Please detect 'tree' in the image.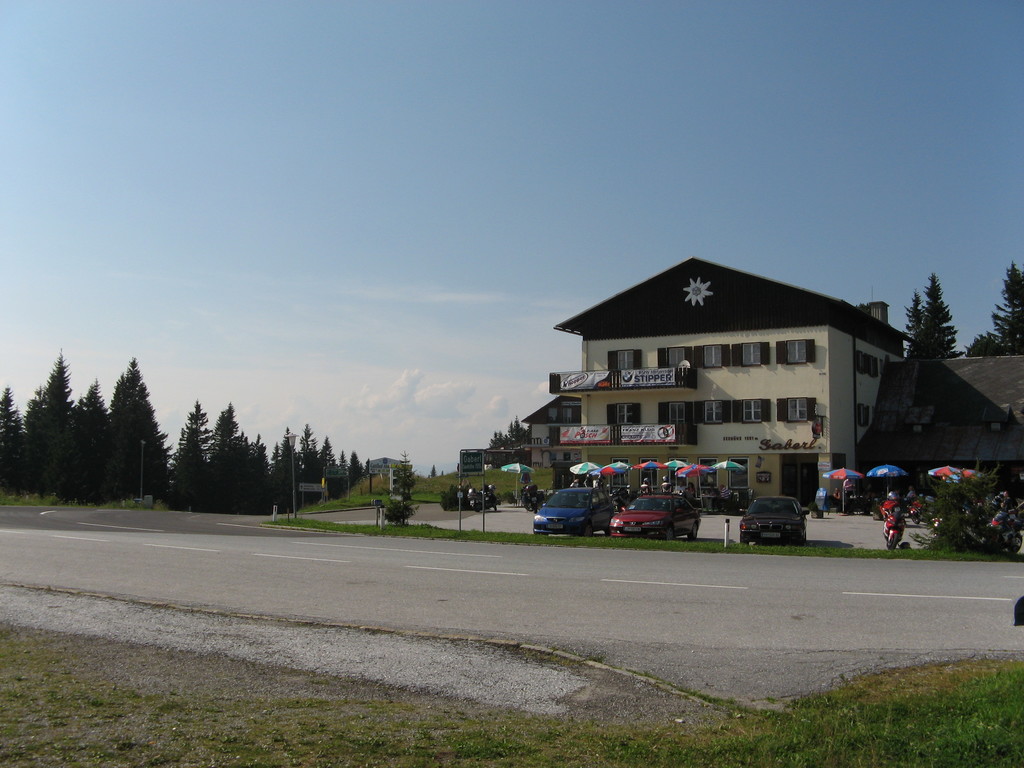
{"left": 508, "top": 419, "right": 533, "bottom": 450}.
